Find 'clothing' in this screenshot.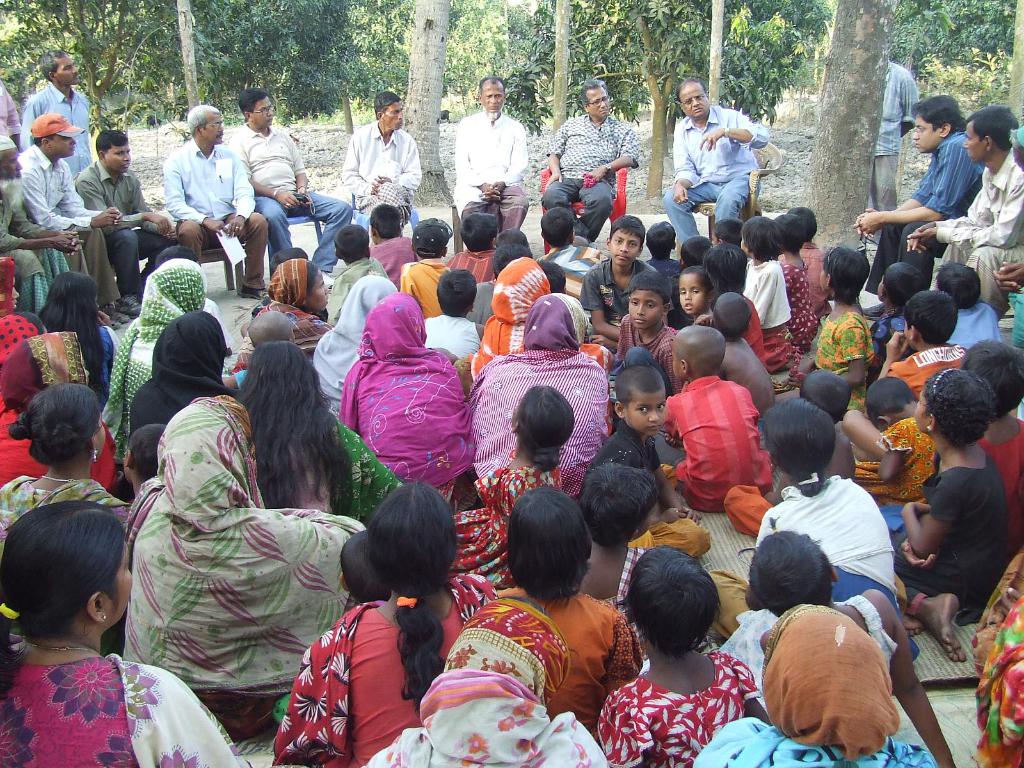
The bounding box for 'clothing' is (676,368,769,528).
